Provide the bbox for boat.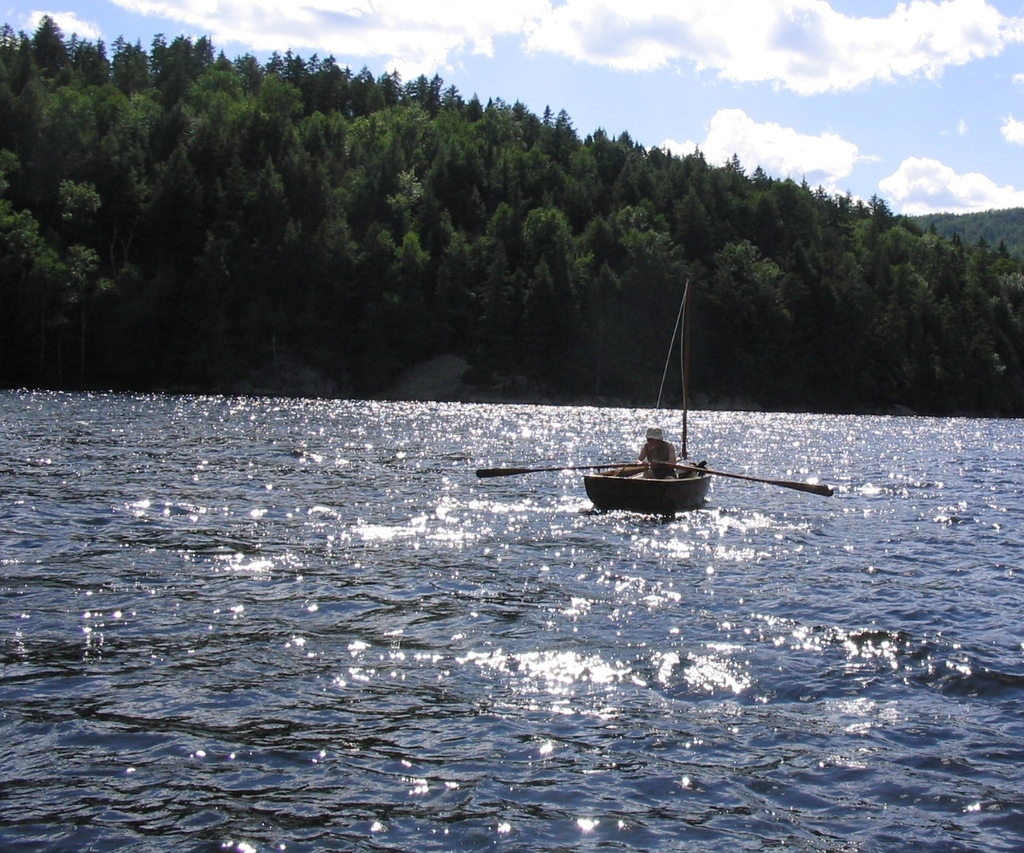
locate(587, 280, 712, 522).
